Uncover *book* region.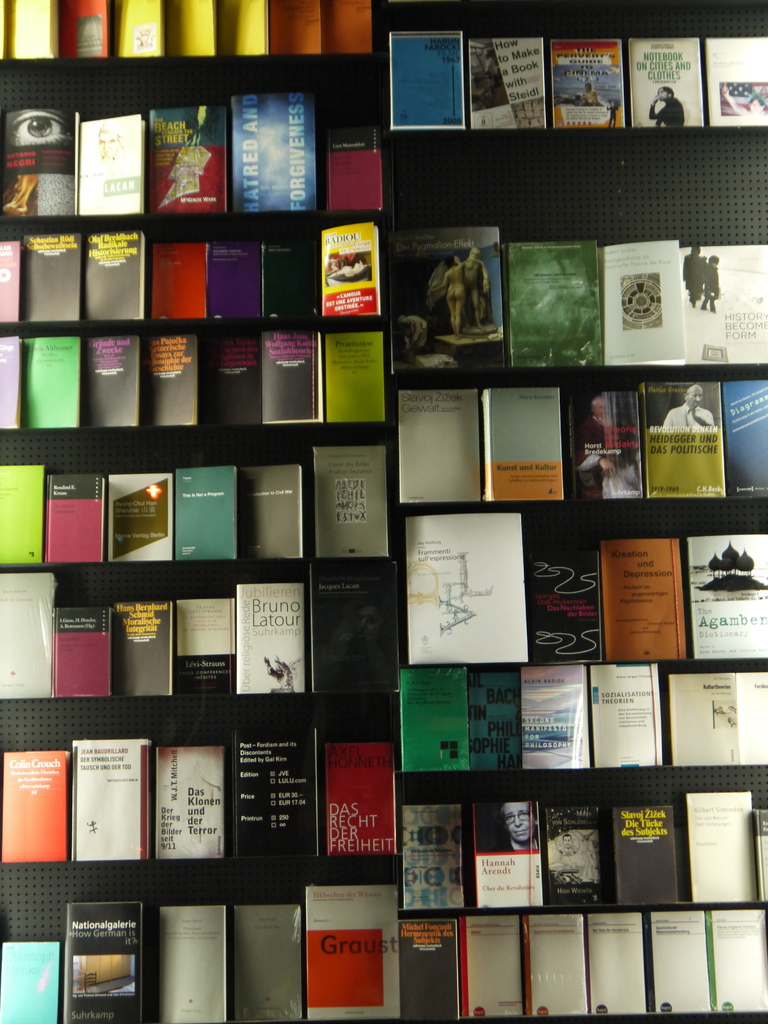
Uncovered: Rect(76, 113, 148, 216).
